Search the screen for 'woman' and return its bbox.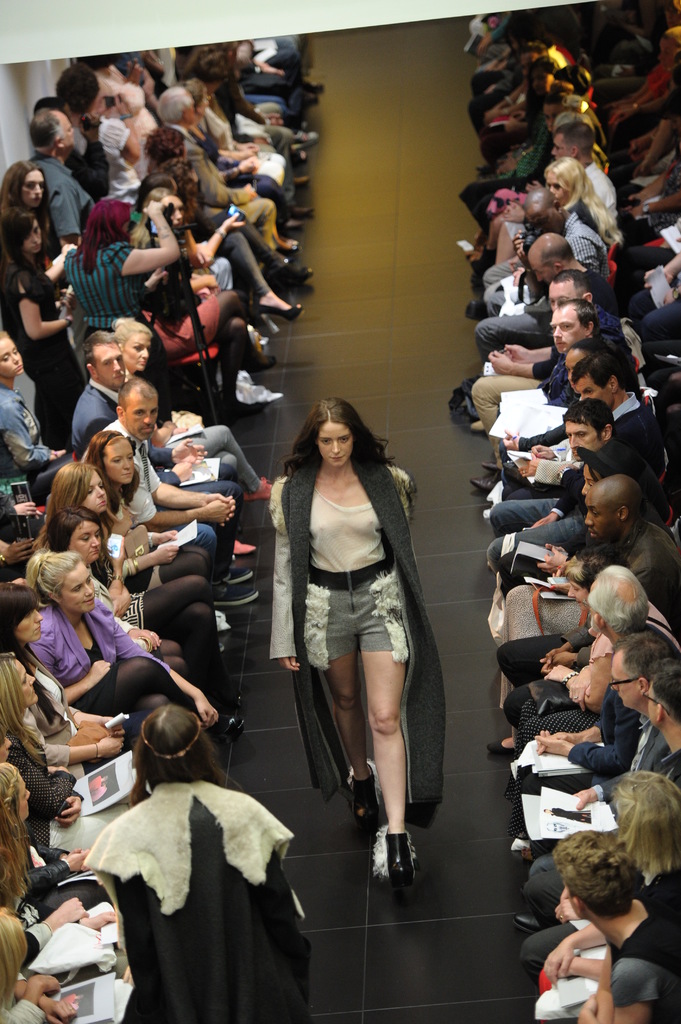
Found: <region>179, 82, 289, 253</region>.
